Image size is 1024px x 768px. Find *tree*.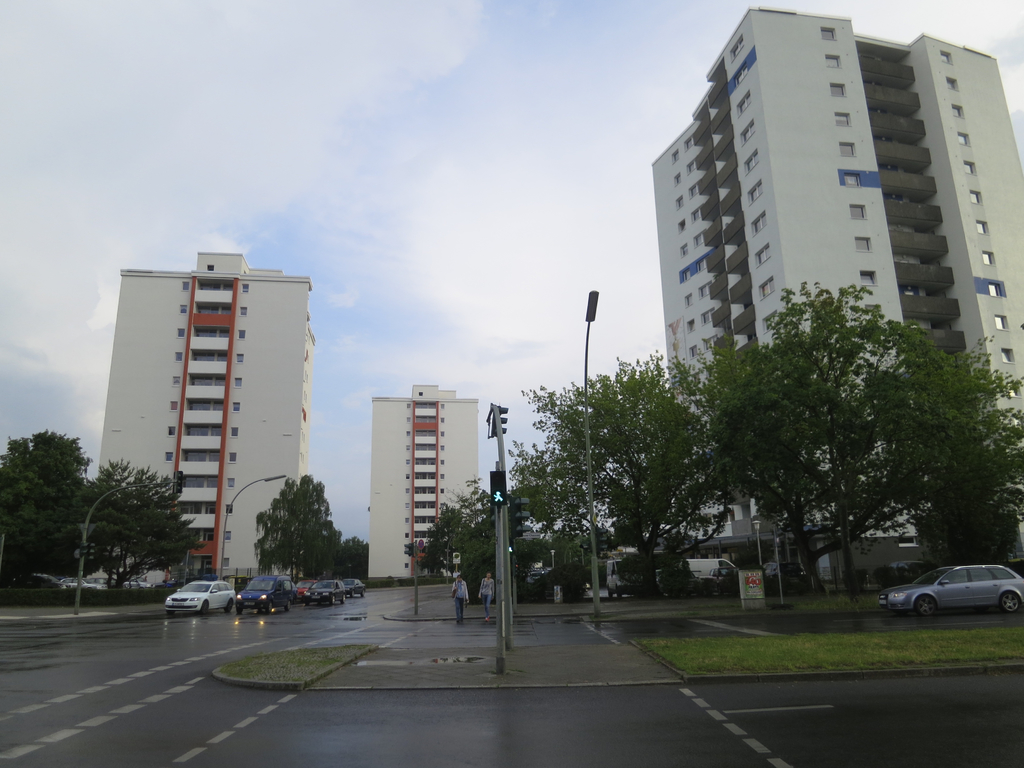
Rect(0, 429, 93, 585).
